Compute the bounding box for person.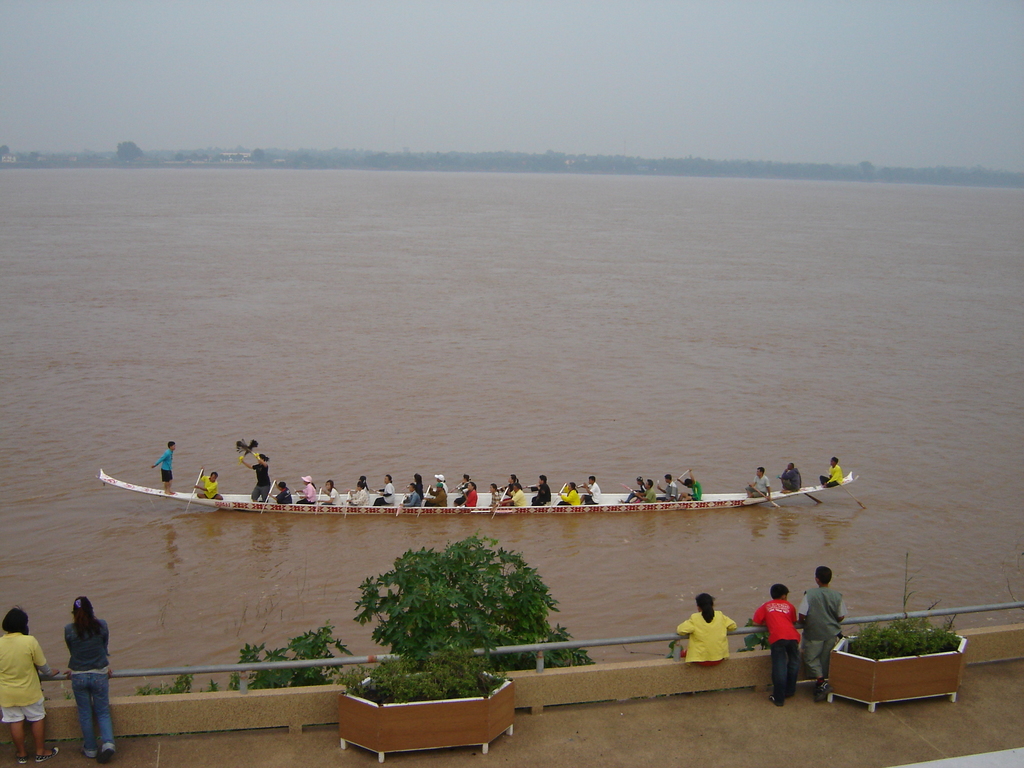
region(467, 484, 477, 508).
